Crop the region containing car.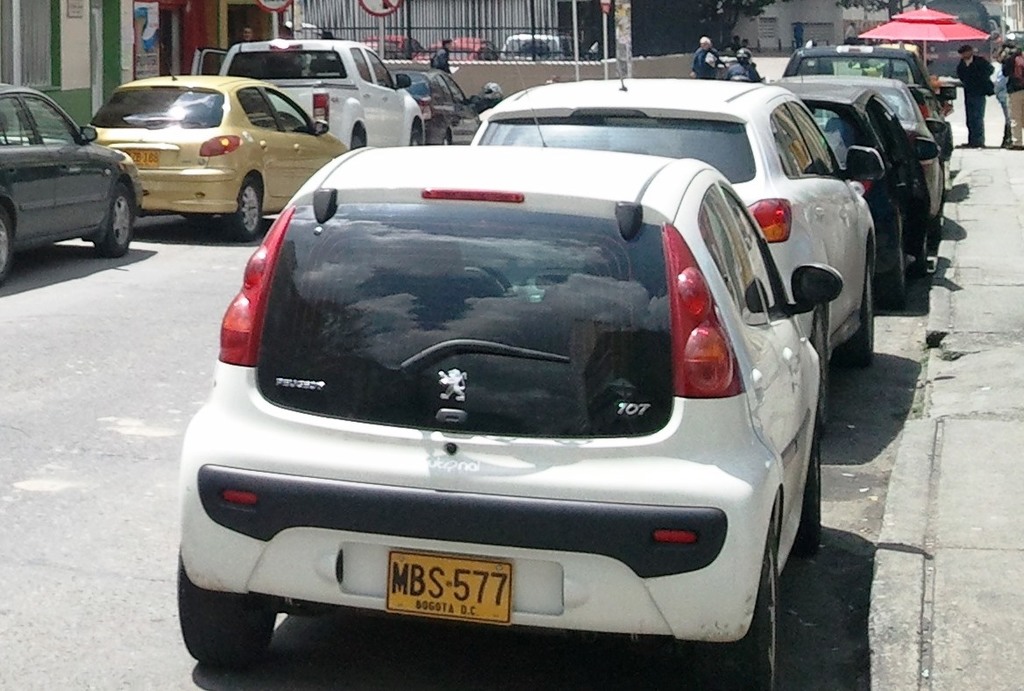
Crop region: {"left": 504, "top": 26, "right": 559, "bottom": 61}.
